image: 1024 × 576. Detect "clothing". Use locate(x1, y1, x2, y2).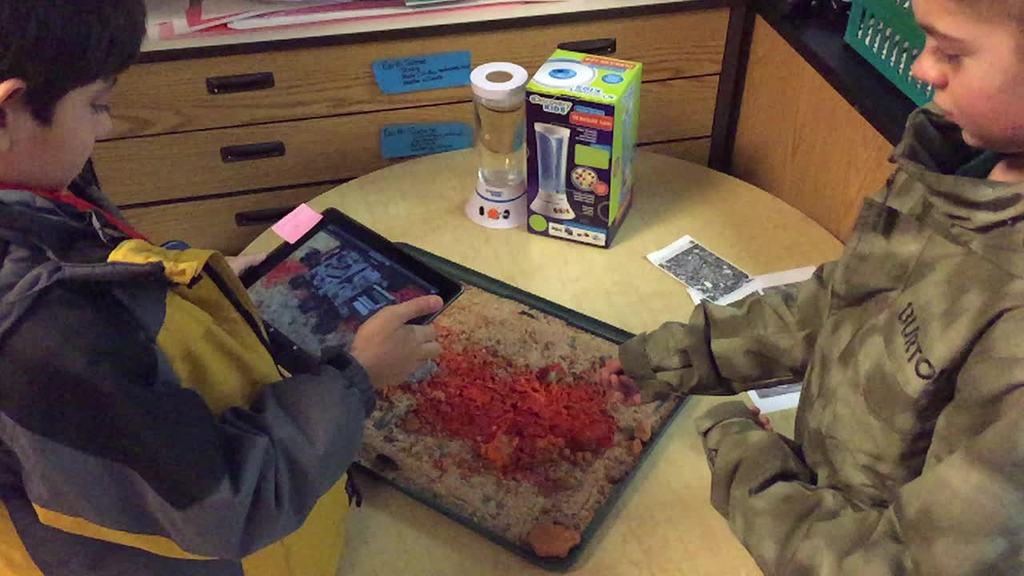
locate(628, 94, 1023, 575).
